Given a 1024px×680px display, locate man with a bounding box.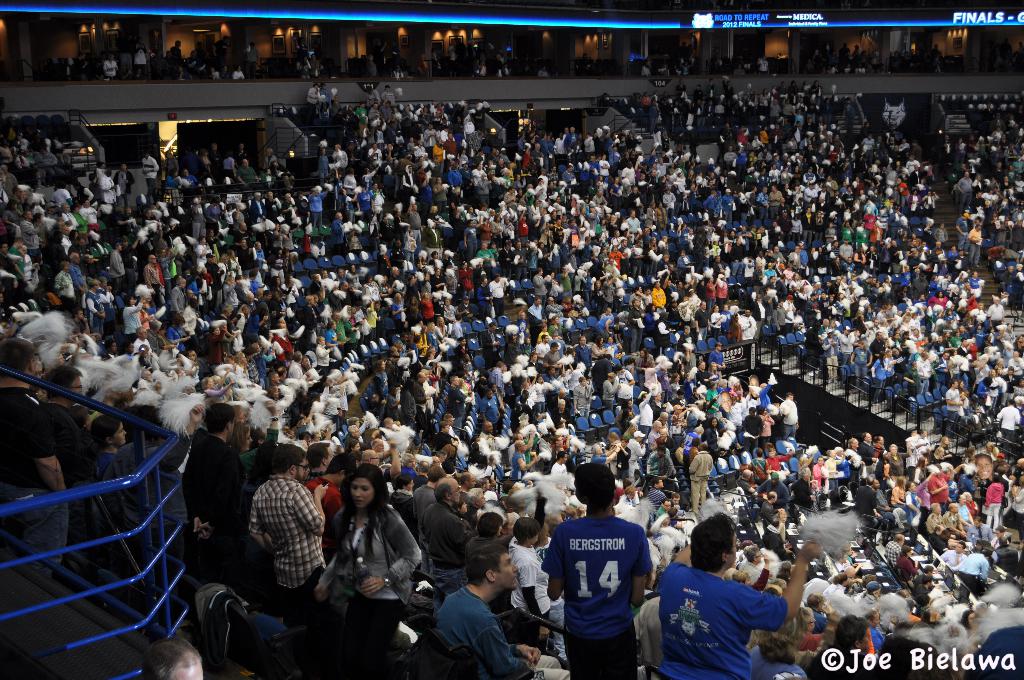
Located: box(252, 442, 327, 604).
